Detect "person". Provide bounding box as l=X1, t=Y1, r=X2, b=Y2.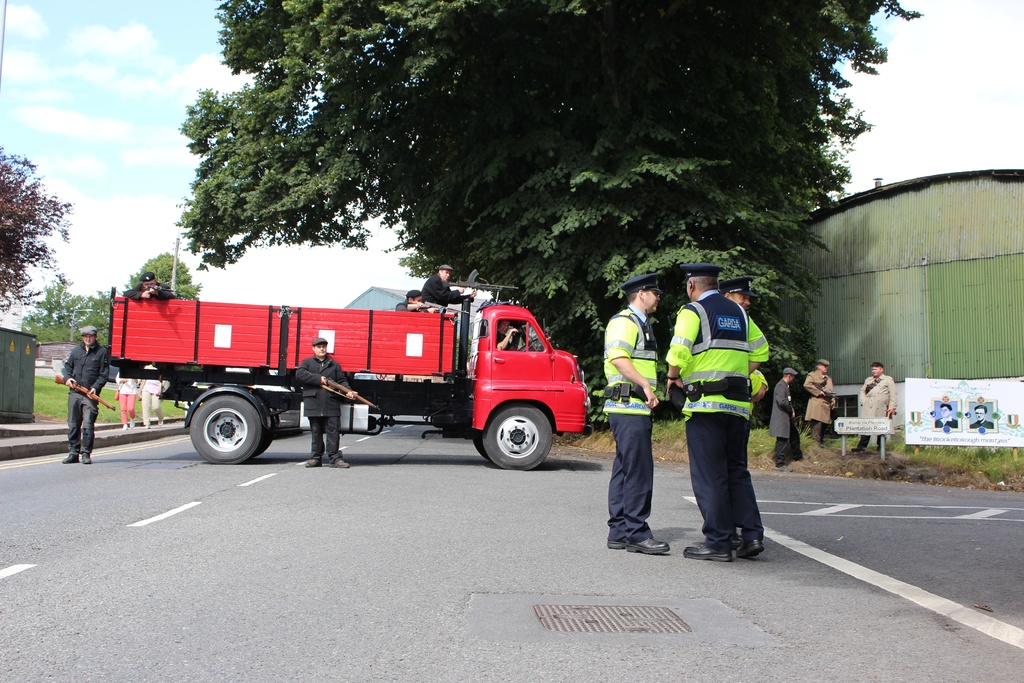
l=138, t=378, r=166, b=432.
